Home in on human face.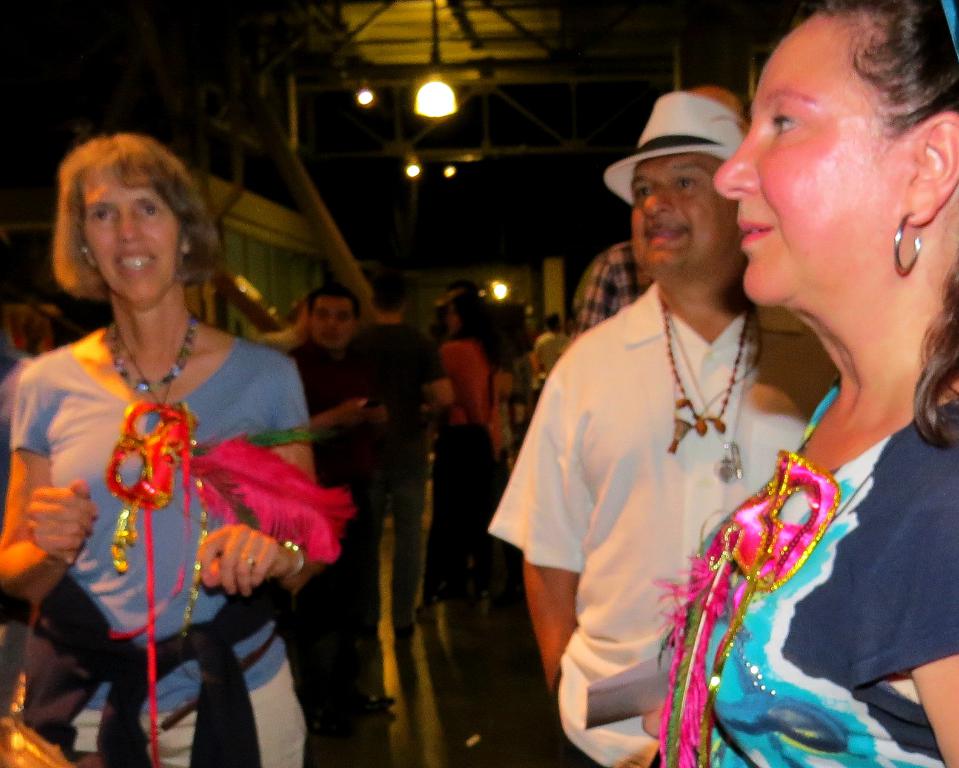
Homed in at box(313, 294, 351, 348).
